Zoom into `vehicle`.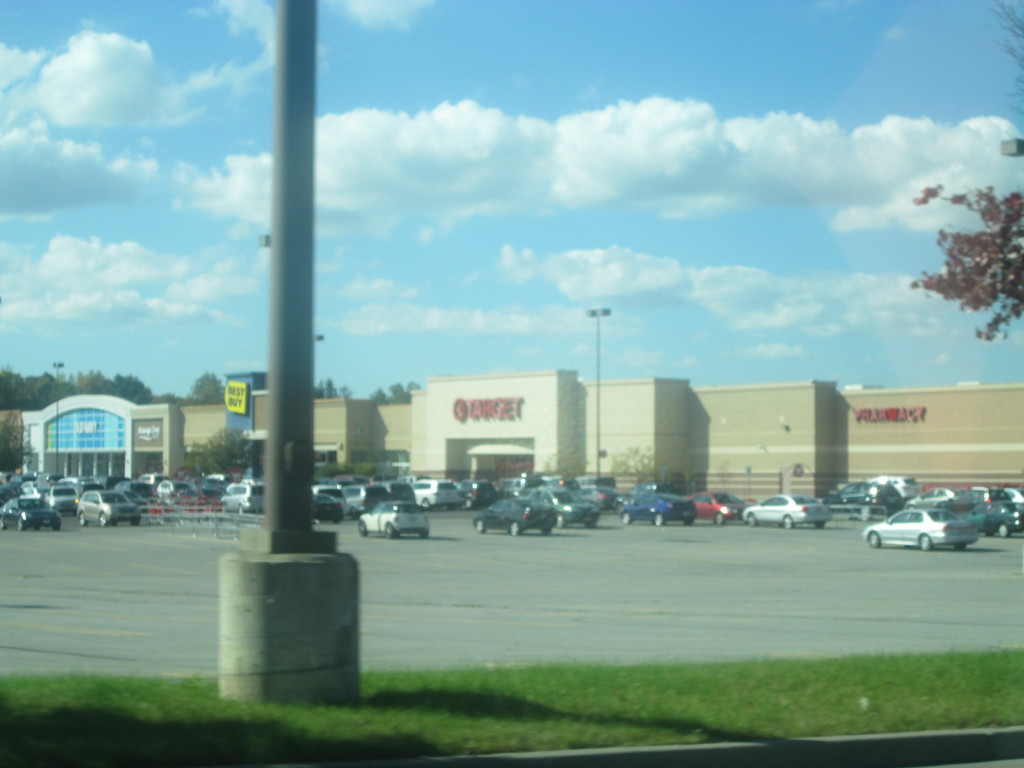
Zoom target: x1=616 y1=495 x2=700 y2=526.
